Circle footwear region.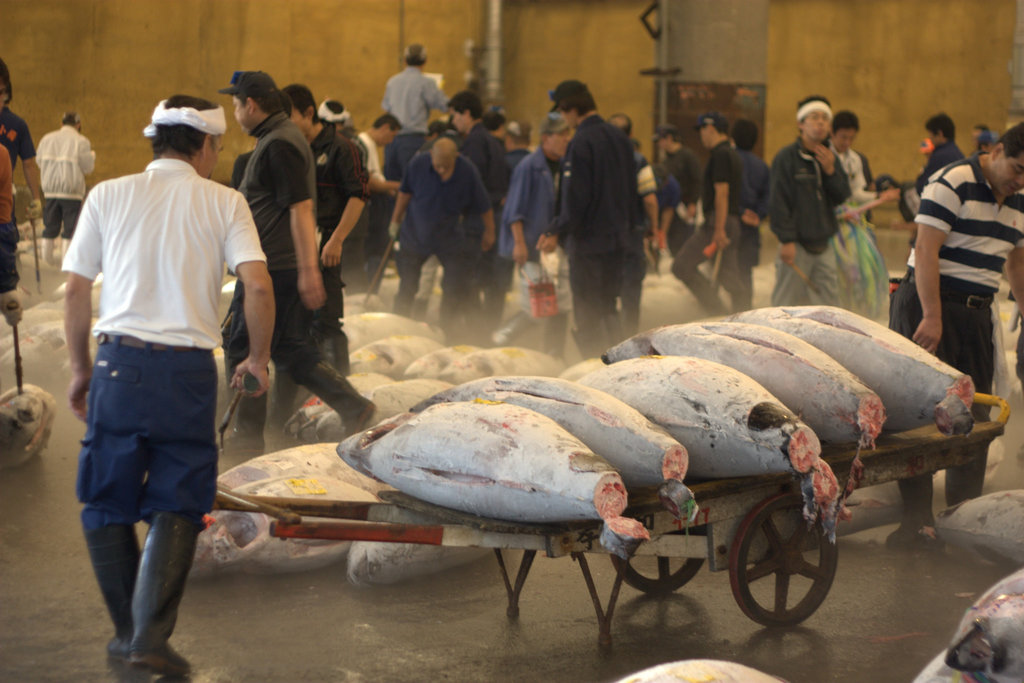
Region: left=390, top=292, right=417, bottom=320.
